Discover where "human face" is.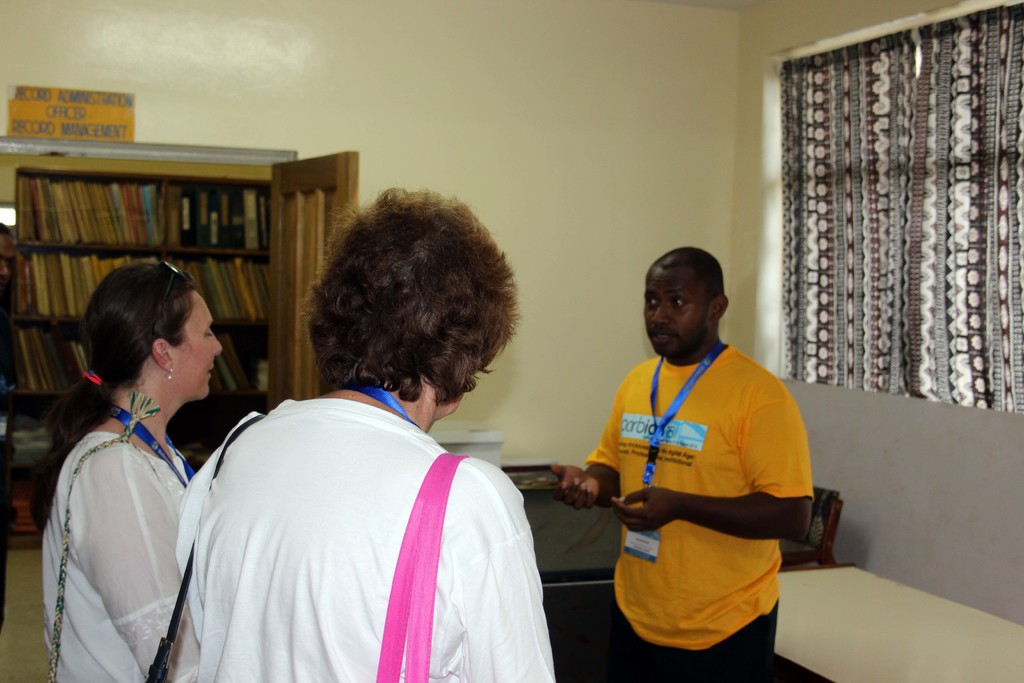
Discovered at box=[644, 266, 707, 356].
